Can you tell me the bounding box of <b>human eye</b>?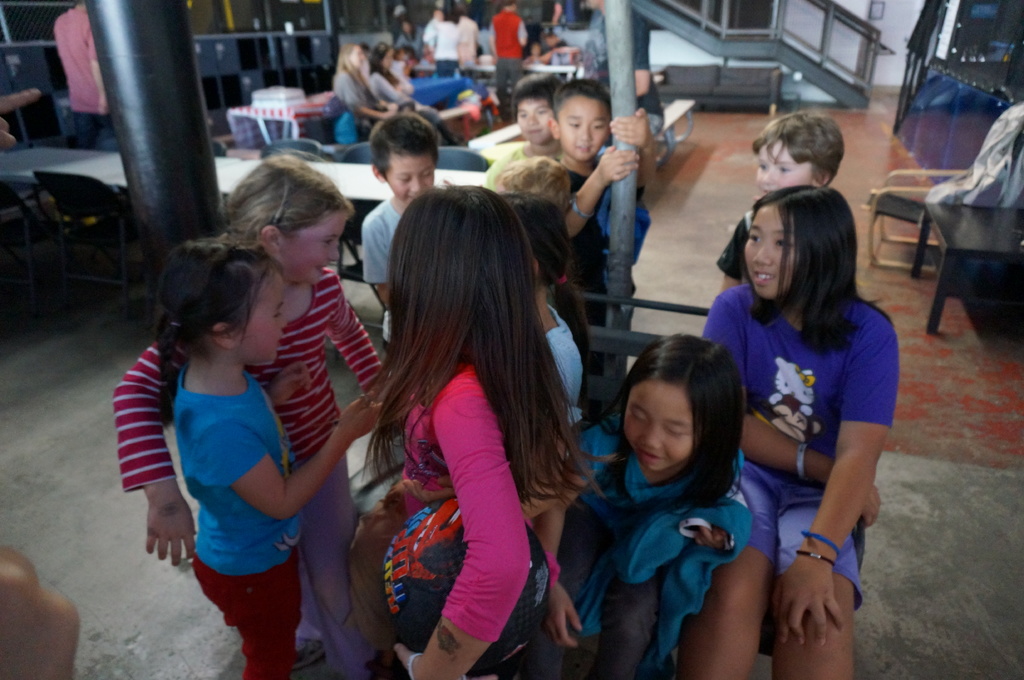
[538,108,547,113].
